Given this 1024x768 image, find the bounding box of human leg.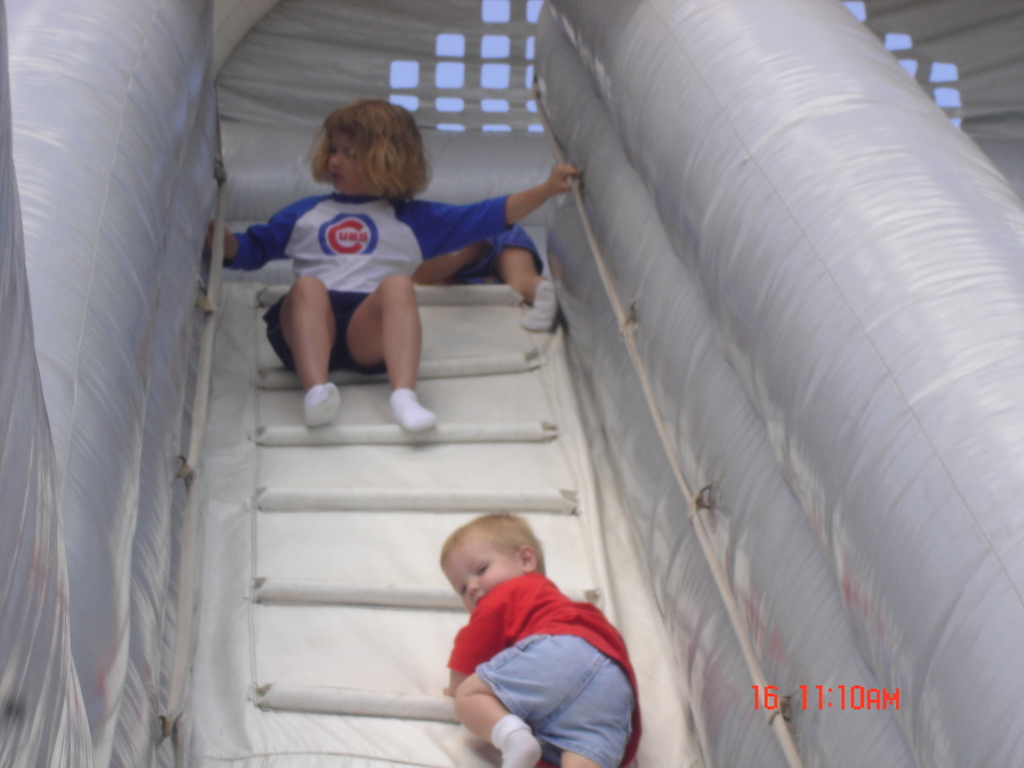
(451,638,600,767).
